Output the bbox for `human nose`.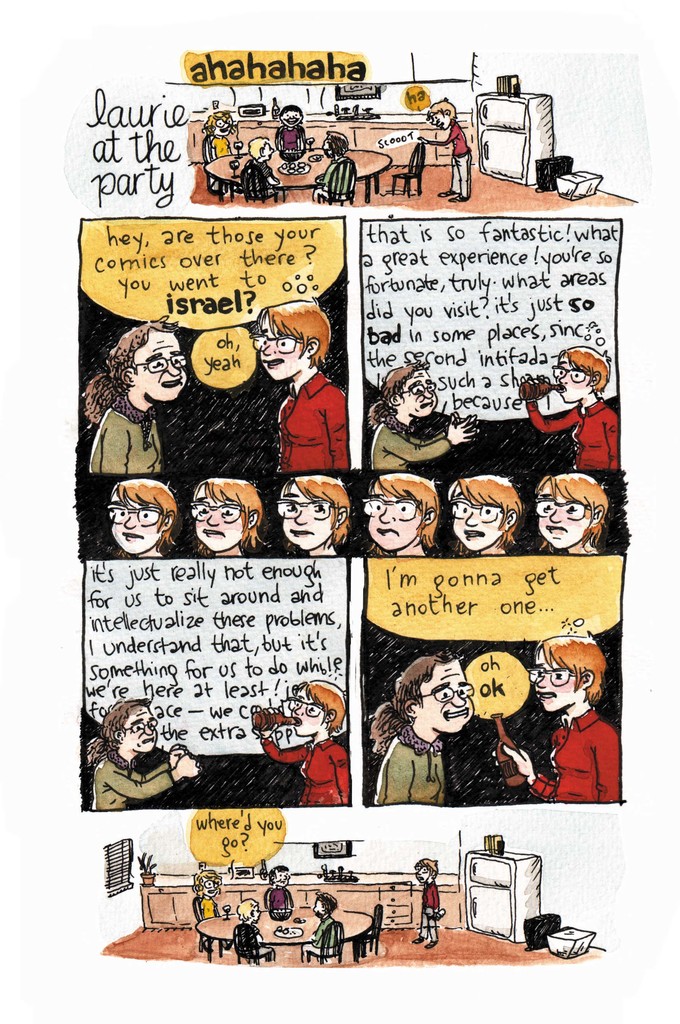
[535,678,549,688].
